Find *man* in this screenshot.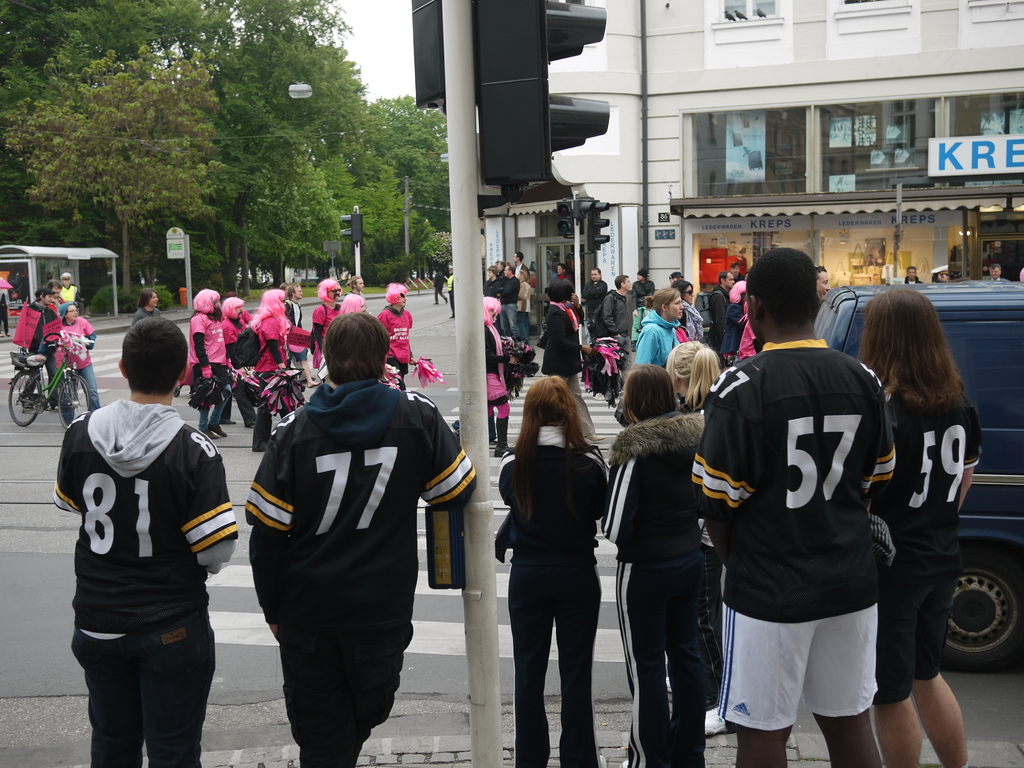
The bounding box for *man* is Rect(579, 267, 611, 331).
